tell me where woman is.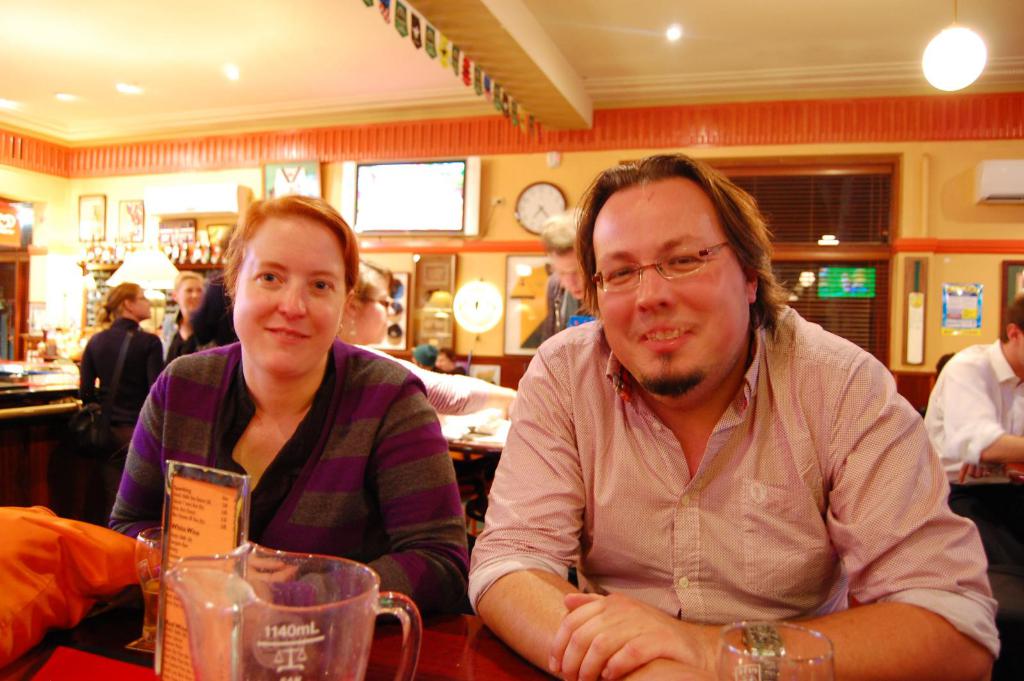
woman is at [left=103, top=189, right=468, bottom=652].
